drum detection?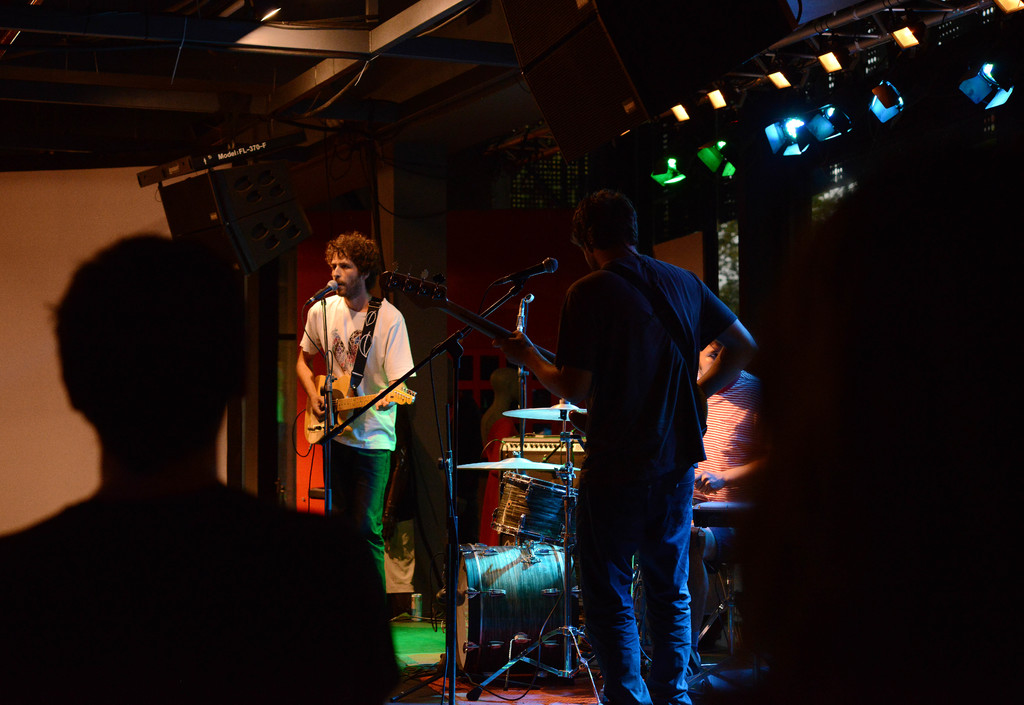
bbox(454, 541, 581, 683)
